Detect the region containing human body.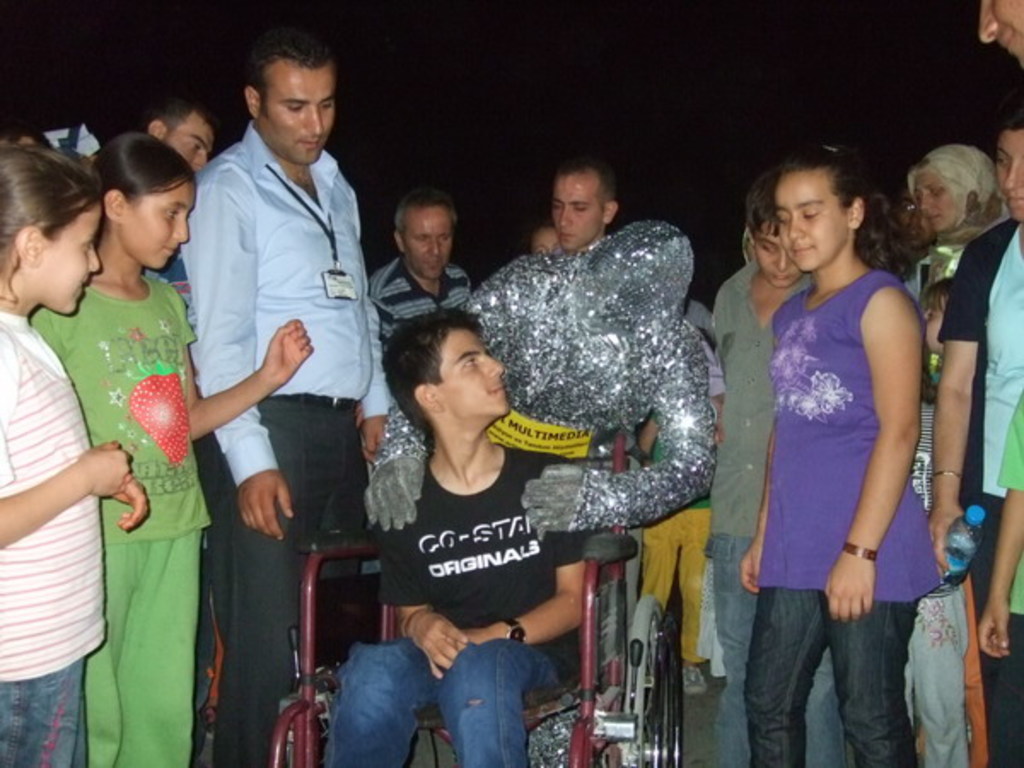
locate(973, 401, 1022, 766).
